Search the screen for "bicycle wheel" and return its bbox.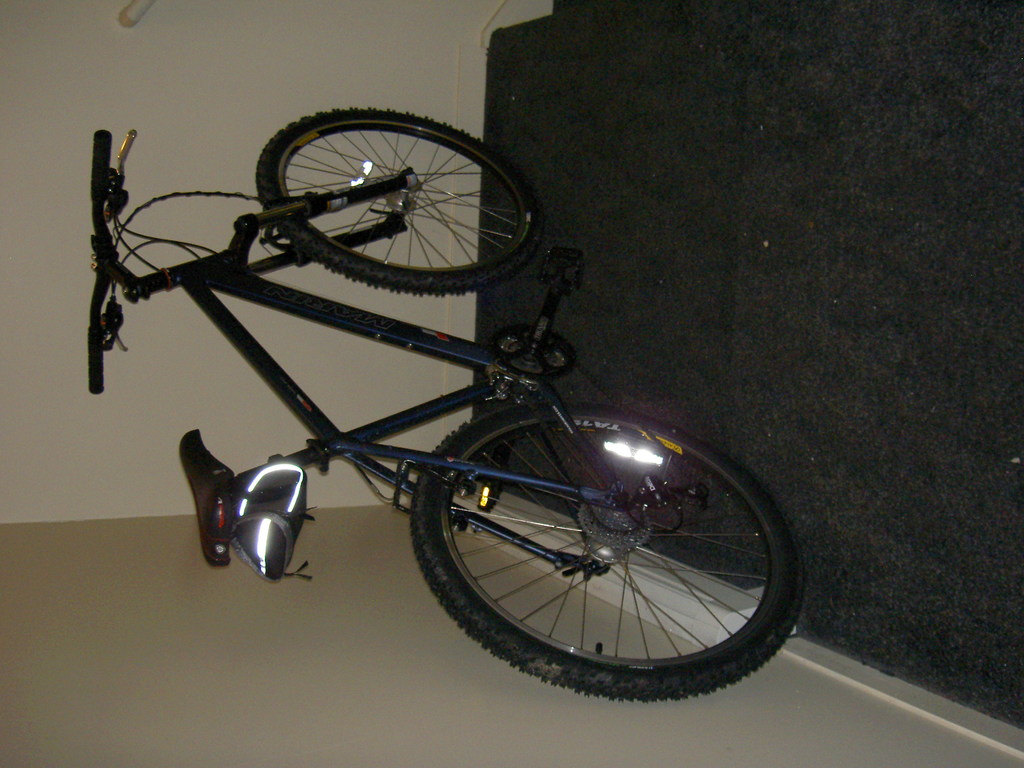
Found: [255,106,542,299].
